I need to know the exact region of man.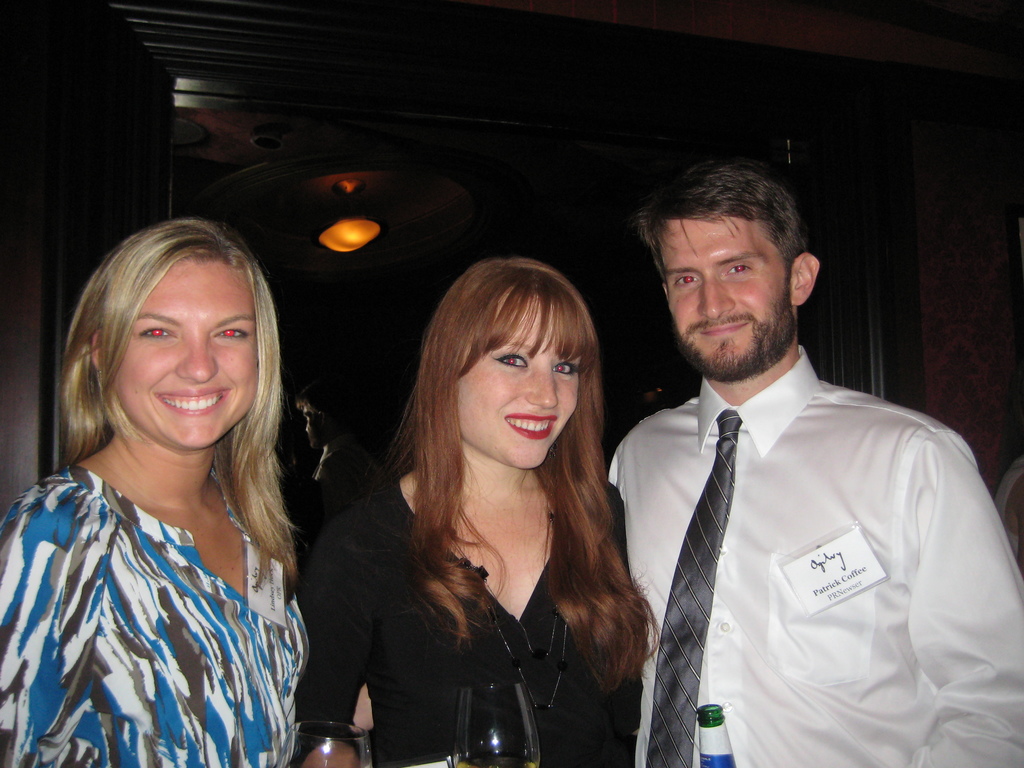
Region: l=553, t=154, r=980, b=767.
